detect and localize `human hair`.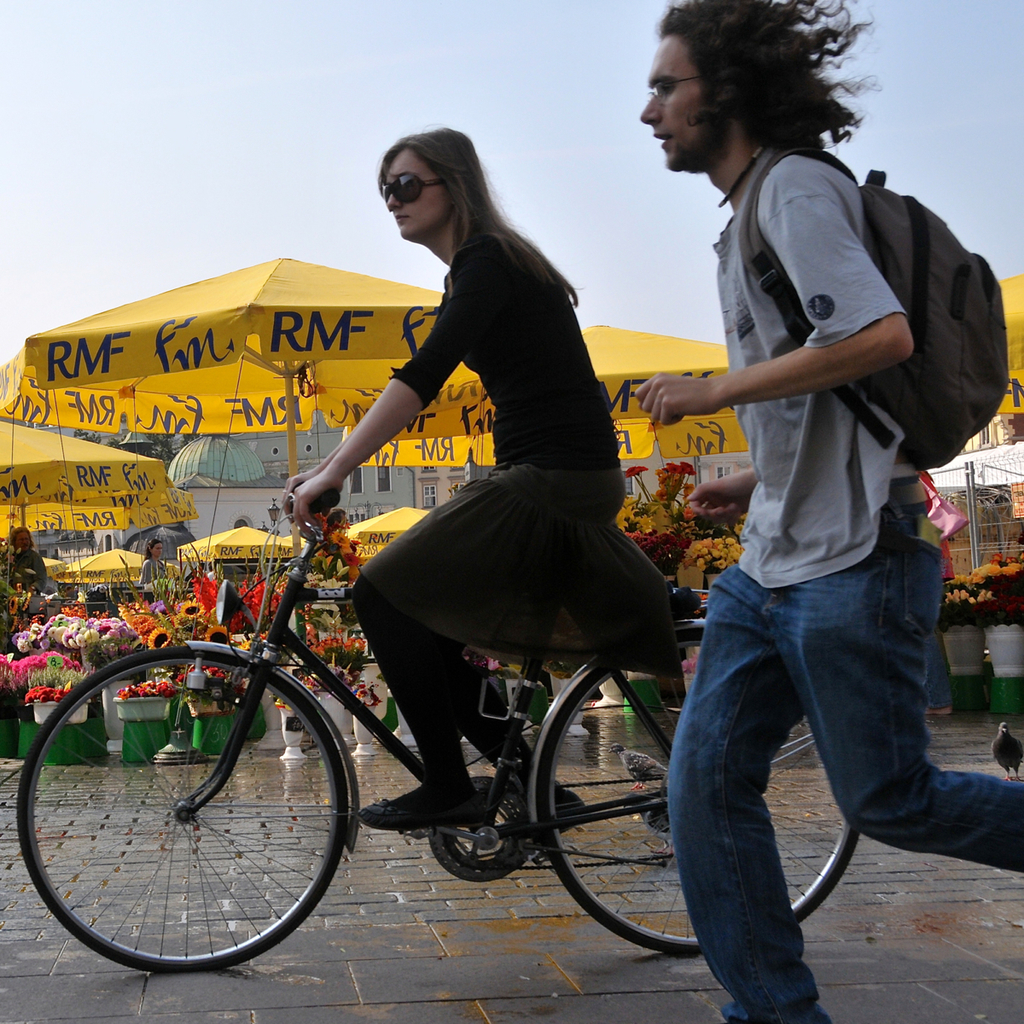
Localized at locate(144, 541, 160, 562).
